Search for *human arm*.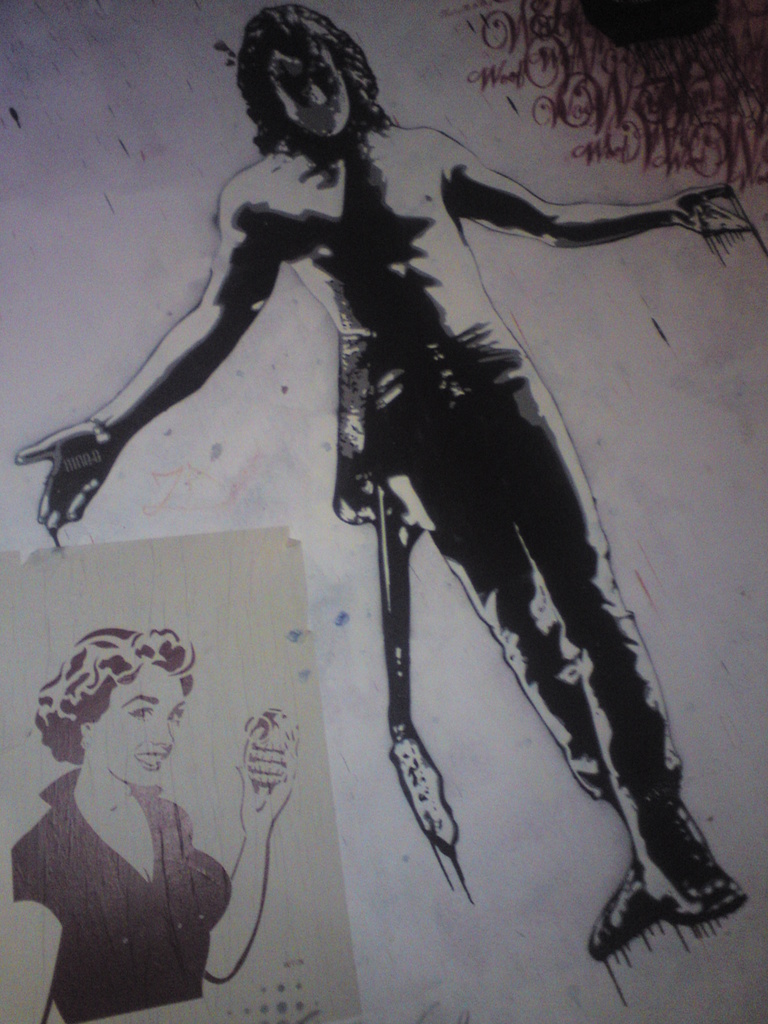
Found at 458:141:751:246.
